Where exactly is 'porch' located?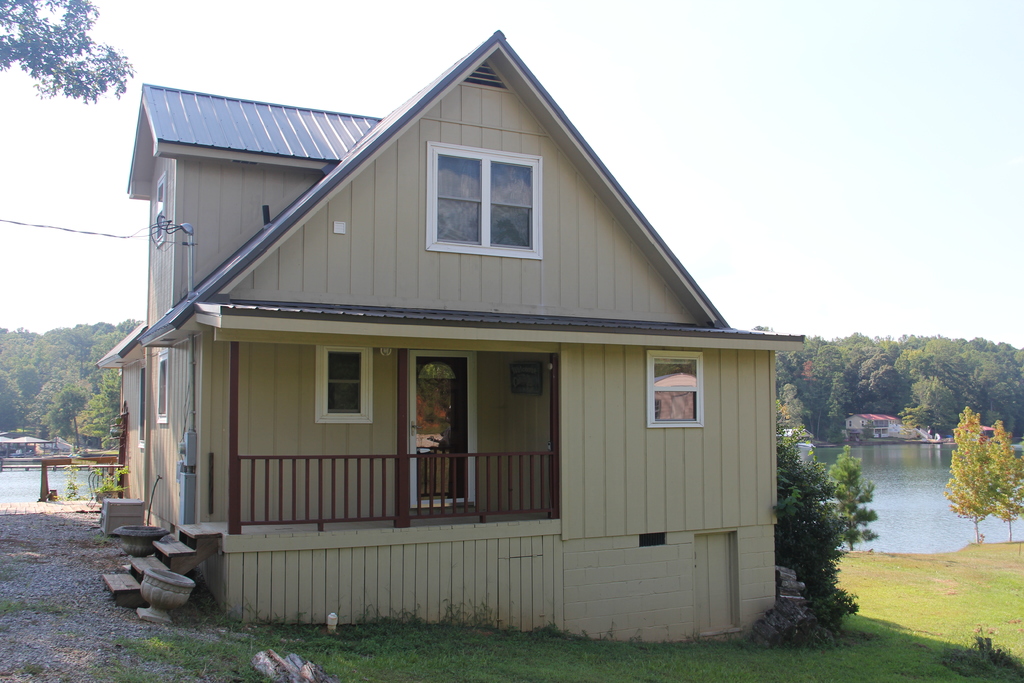
Its bounding box is x1=203 y1=425 x2=560 y2=529.
